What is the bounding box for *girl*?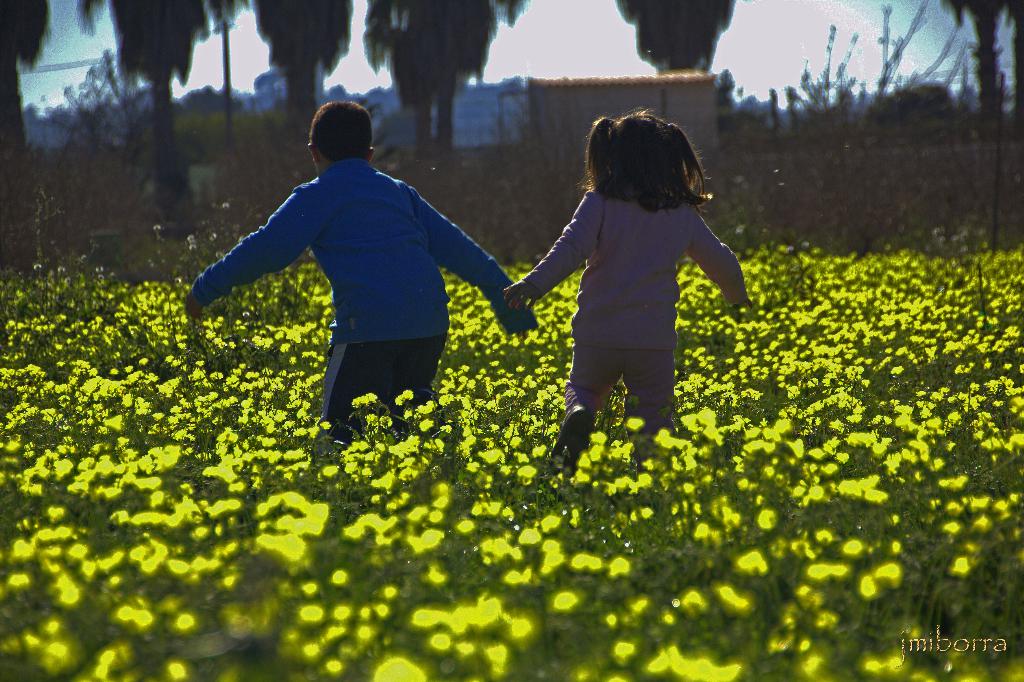
(504, 104, 754, 477).
